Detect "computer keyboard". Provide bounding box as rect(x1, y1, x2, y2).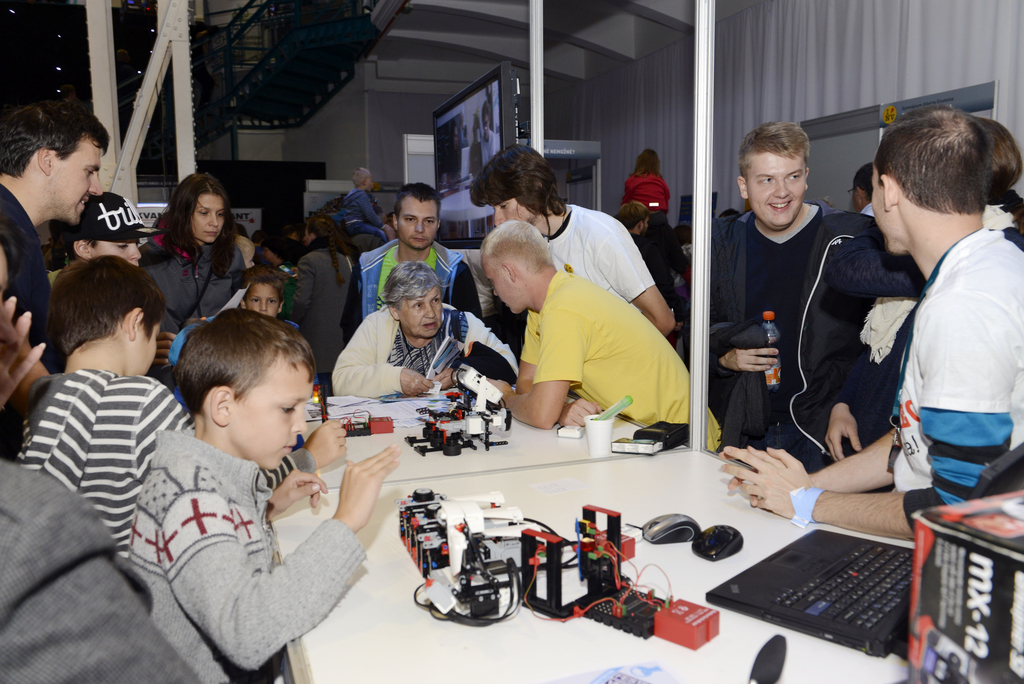
rect(769, 540, 913, 635).
